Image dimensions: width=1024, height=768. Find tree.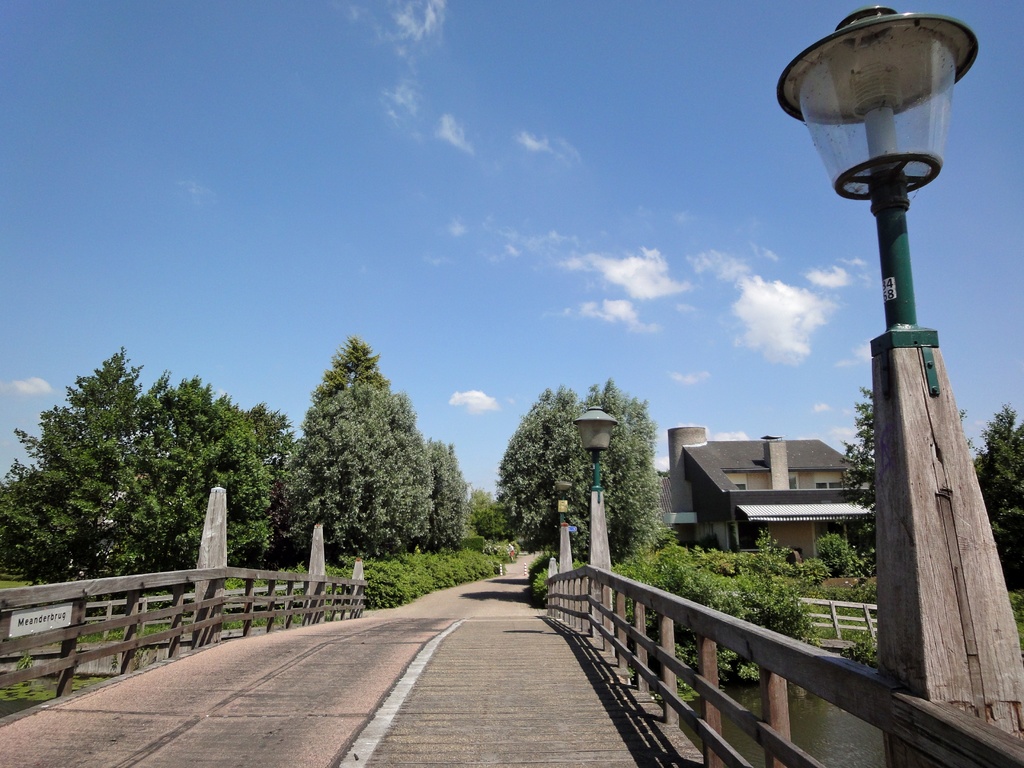
x1=273, y1=333, x2=451, y2=585.
